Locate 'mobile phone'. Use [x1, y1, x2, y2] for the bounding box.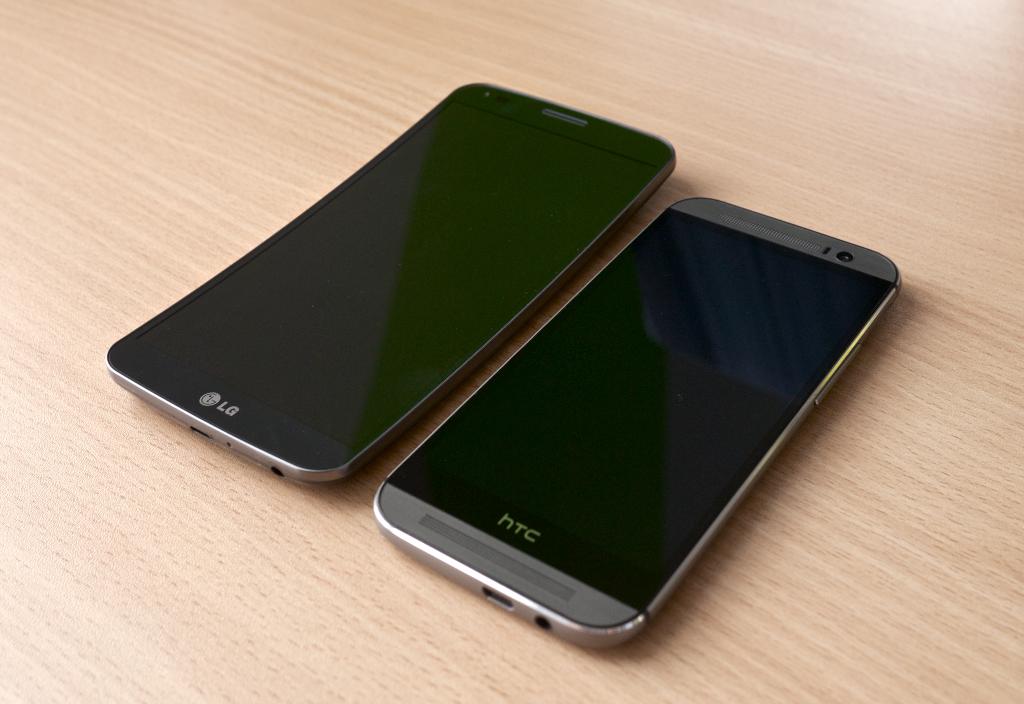
[370, 196, 906, 649].
